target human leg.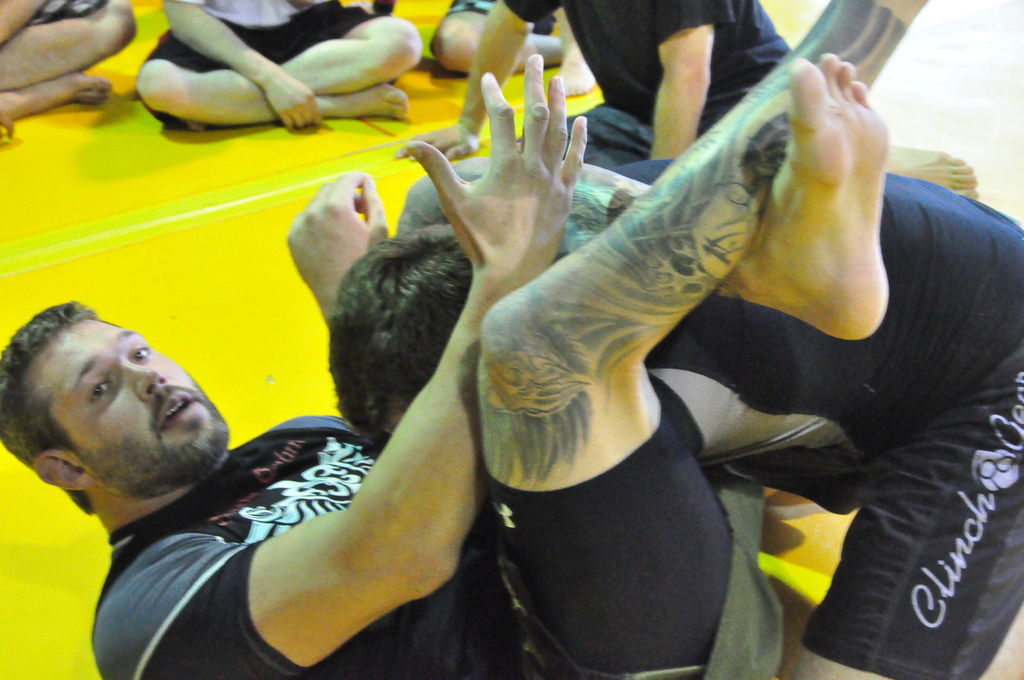
Target region: {"x1": 140, "y1": 43, "x2": 314, "y2": 139}.
